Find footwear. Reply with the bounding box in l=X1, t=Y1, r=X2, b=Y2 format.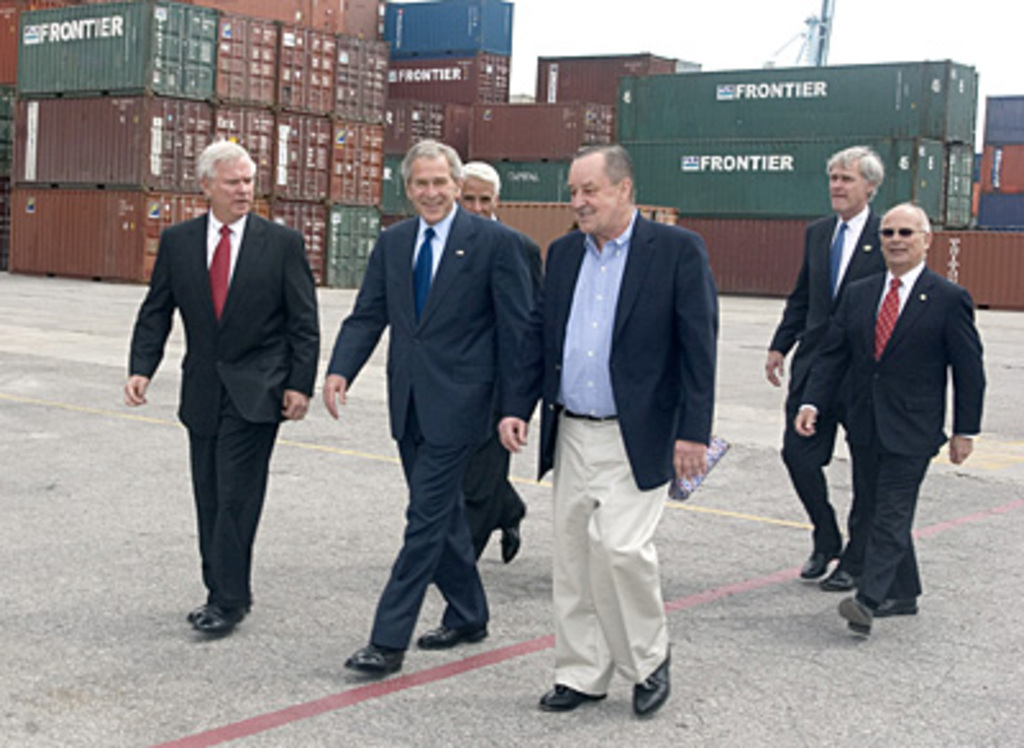
l=340, t=622, r=417, b=694.
